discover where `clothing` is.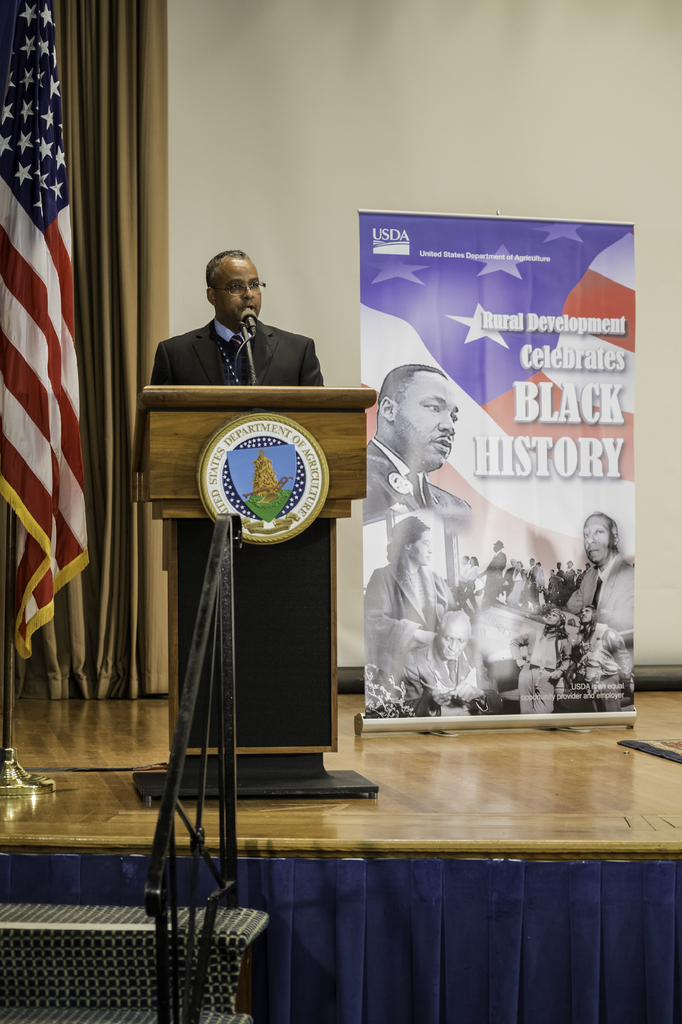
Discovered at select_region(360, 438, 475, 521).
